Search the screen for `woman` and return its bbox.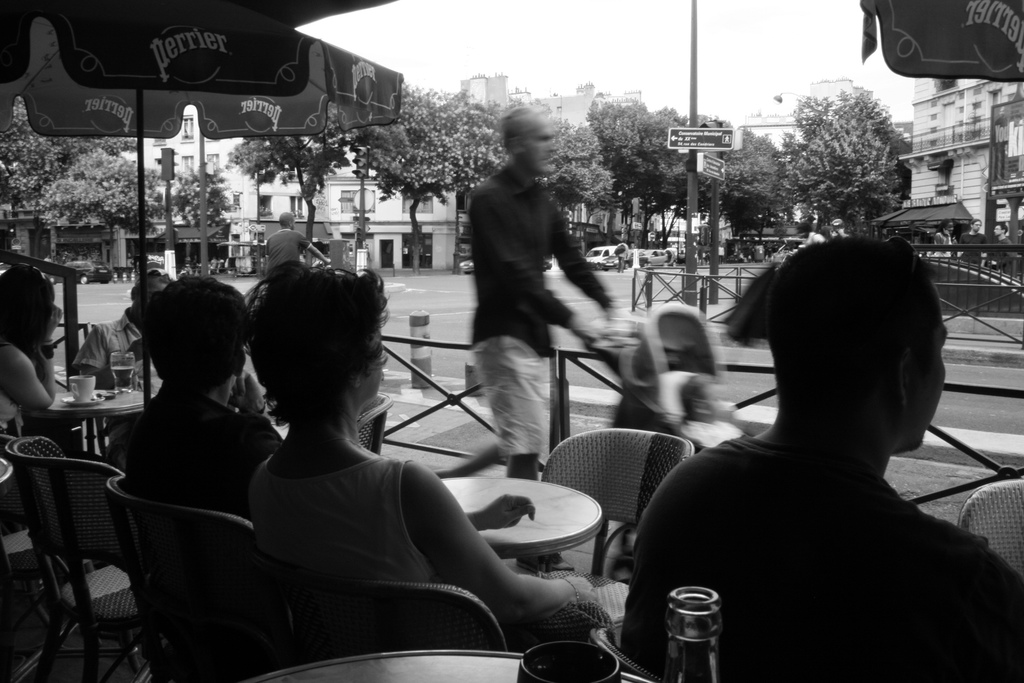
Found: bbox=[0, 265, 63, 438].
